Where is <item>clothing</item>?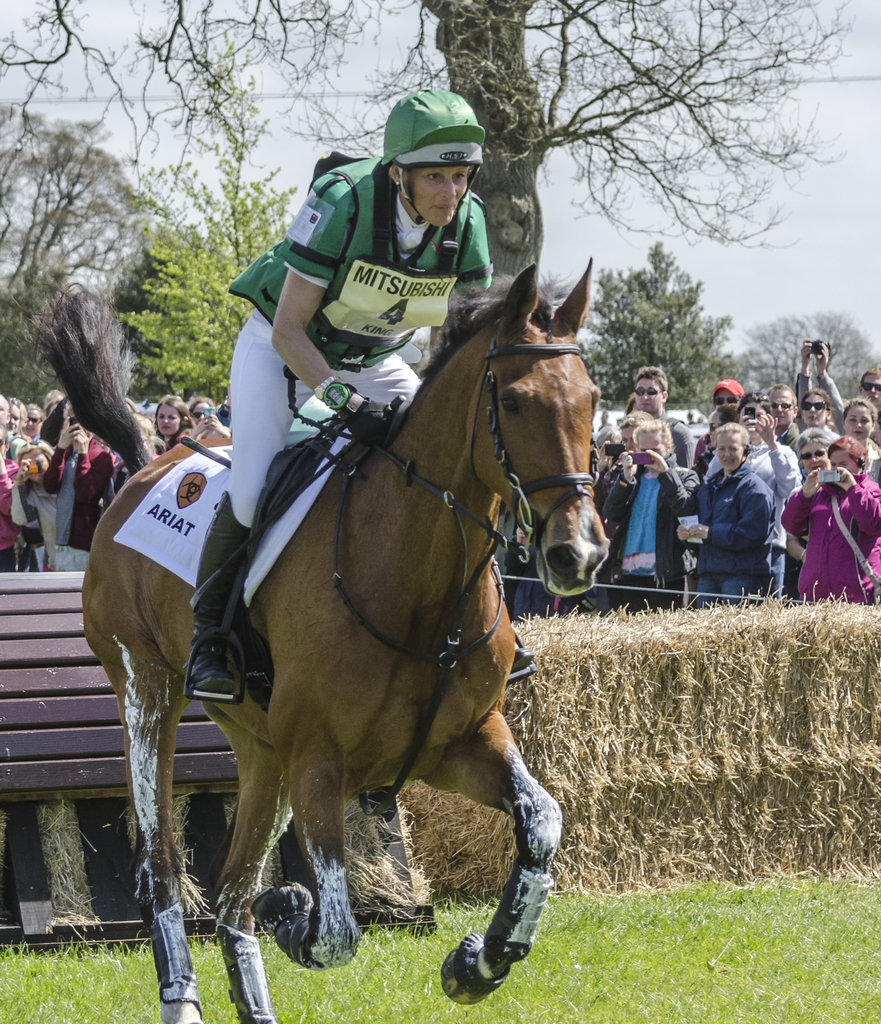
(675, 463, 773, 607).
